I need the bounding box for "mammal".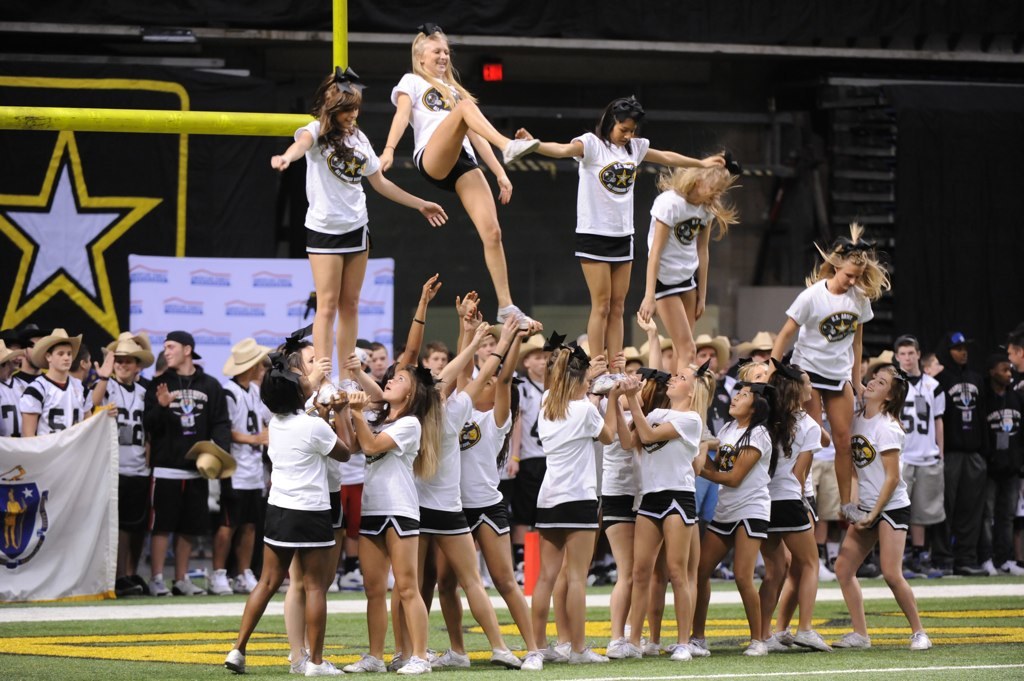
Here it is: 509/94/723/399.
